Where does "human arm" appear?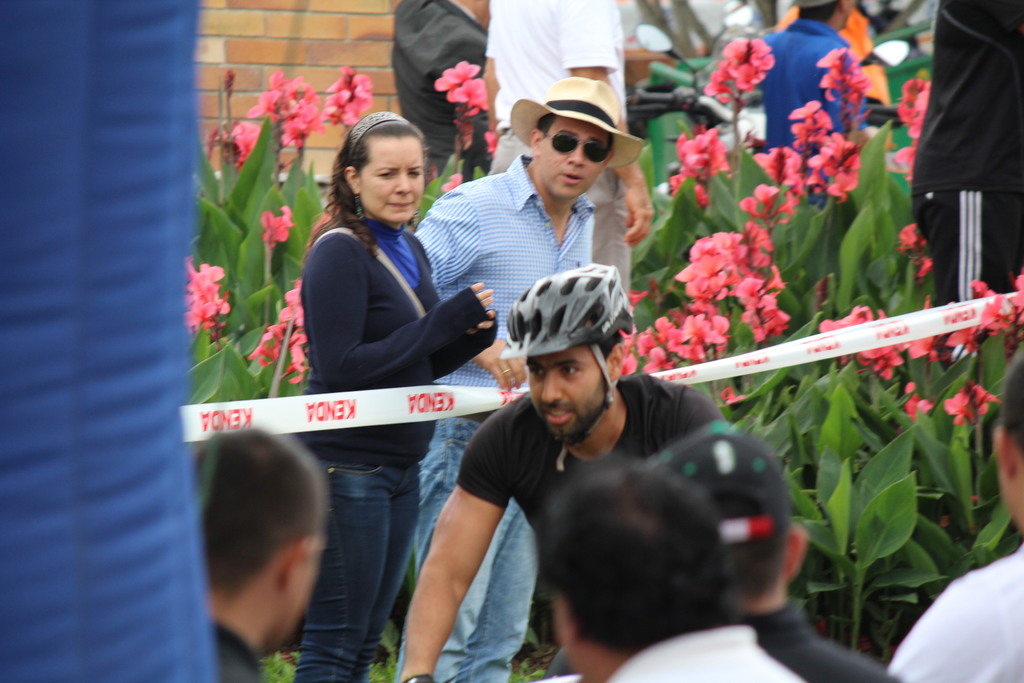
Appears at box=[309, 234, 388, 386].
